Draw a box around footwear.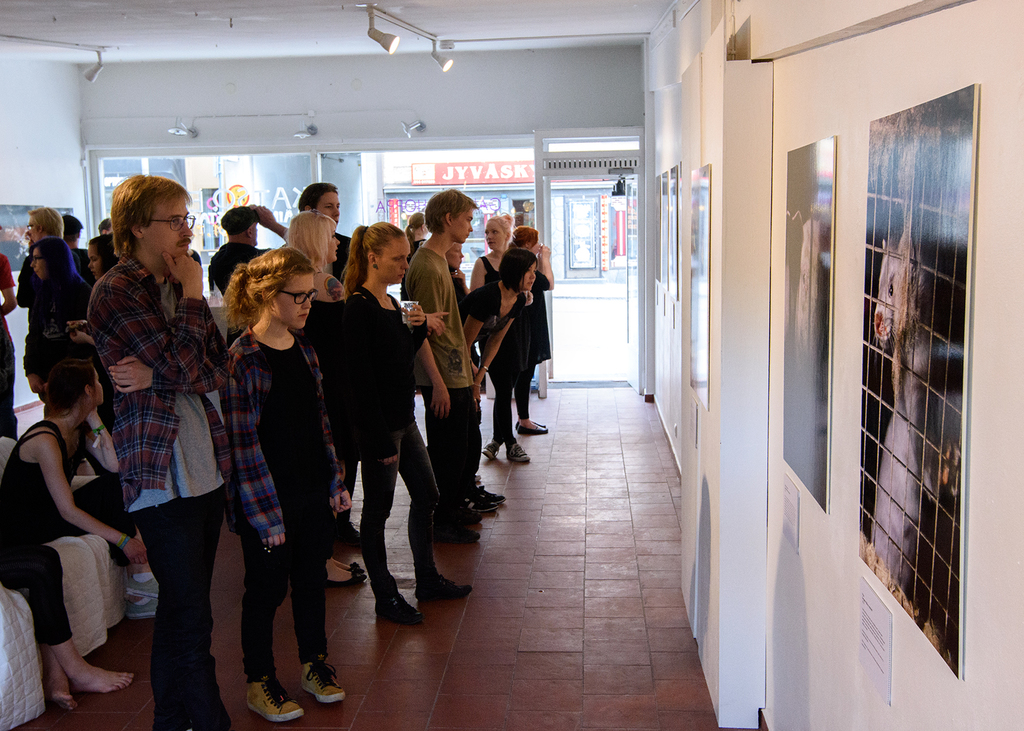
left=447, top=497, right=480, bottom=522.
